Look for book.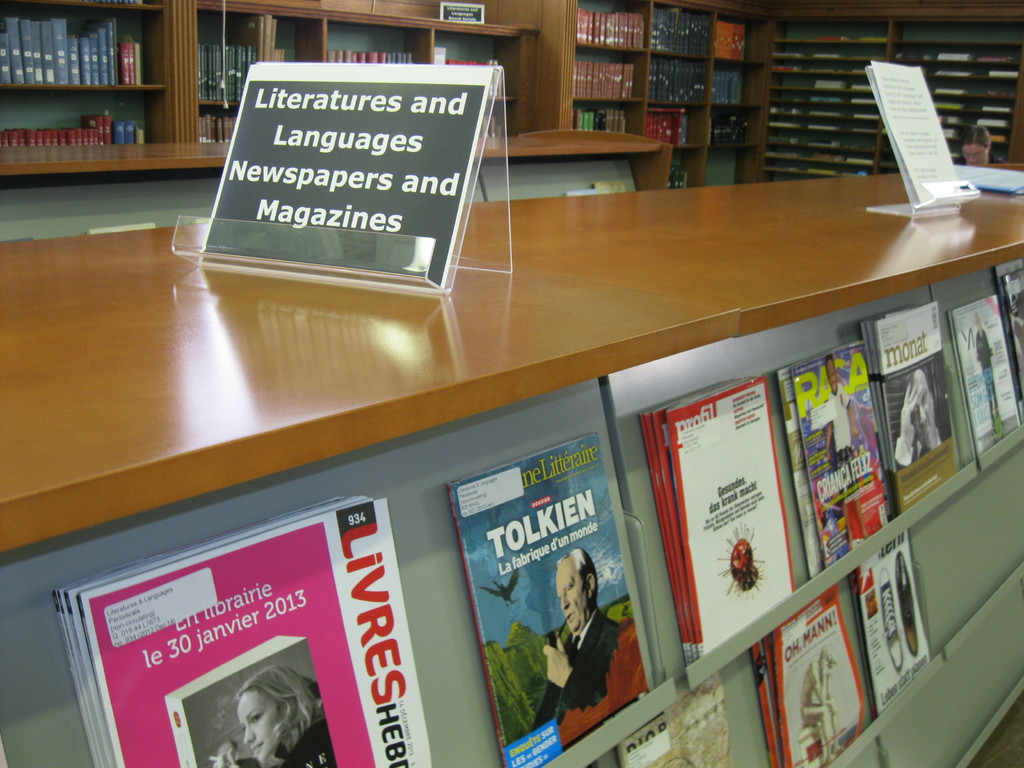
Found: BBox(618, 671, 737, 767).
